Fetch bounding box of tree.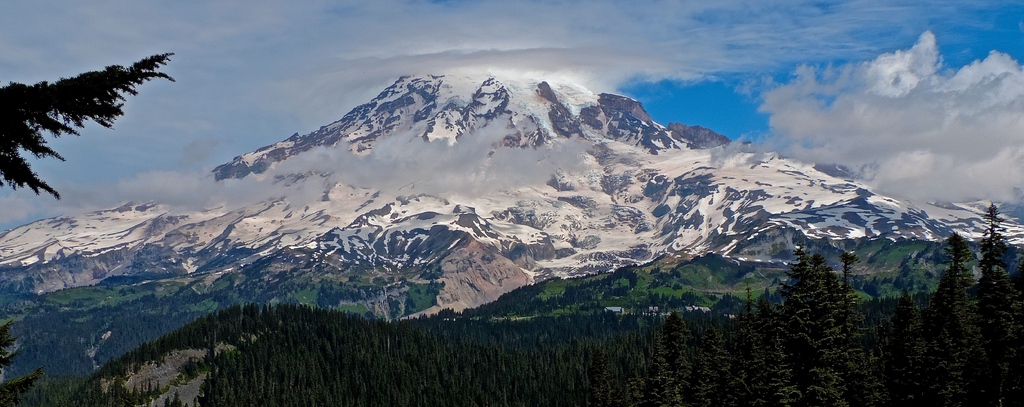
Bbox: bbox=[628, 361, 640, 403].
